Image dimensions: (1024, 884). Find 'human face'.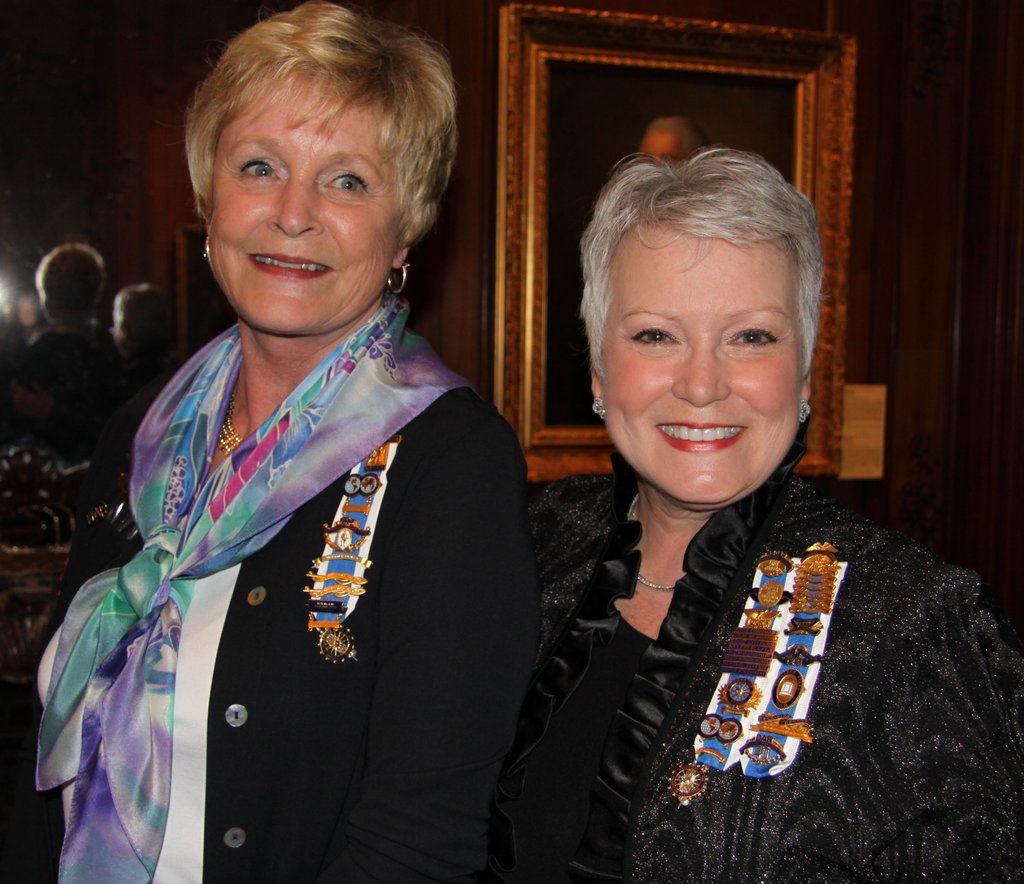
BBox(603, 215, 806, 507).
